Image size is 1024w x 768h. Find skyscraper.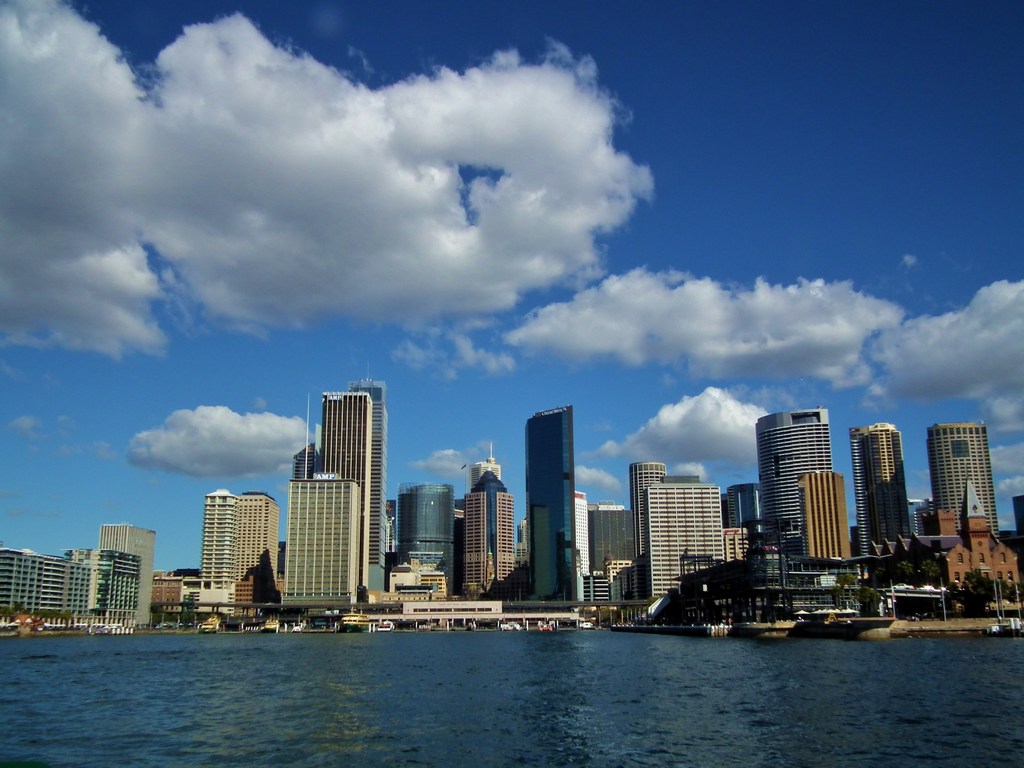
crop(279, 465, 364, 613).
